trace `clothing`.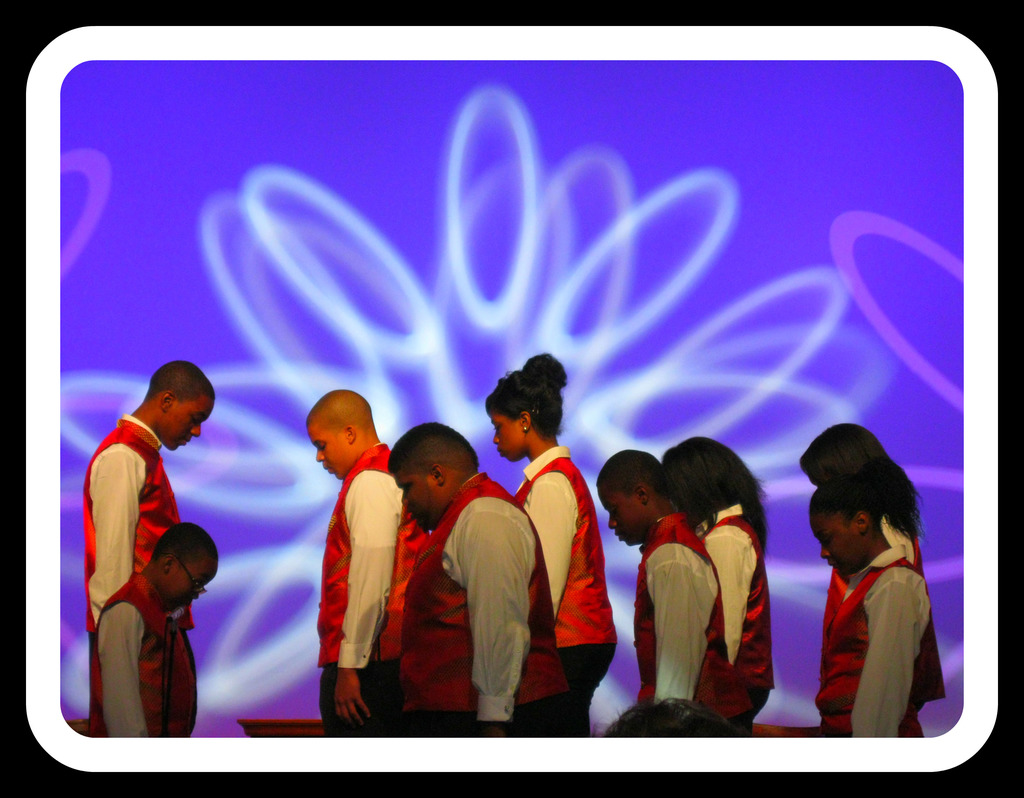
Traced to pyautogui.locateOnScreen(822, 521, 929, 643).
